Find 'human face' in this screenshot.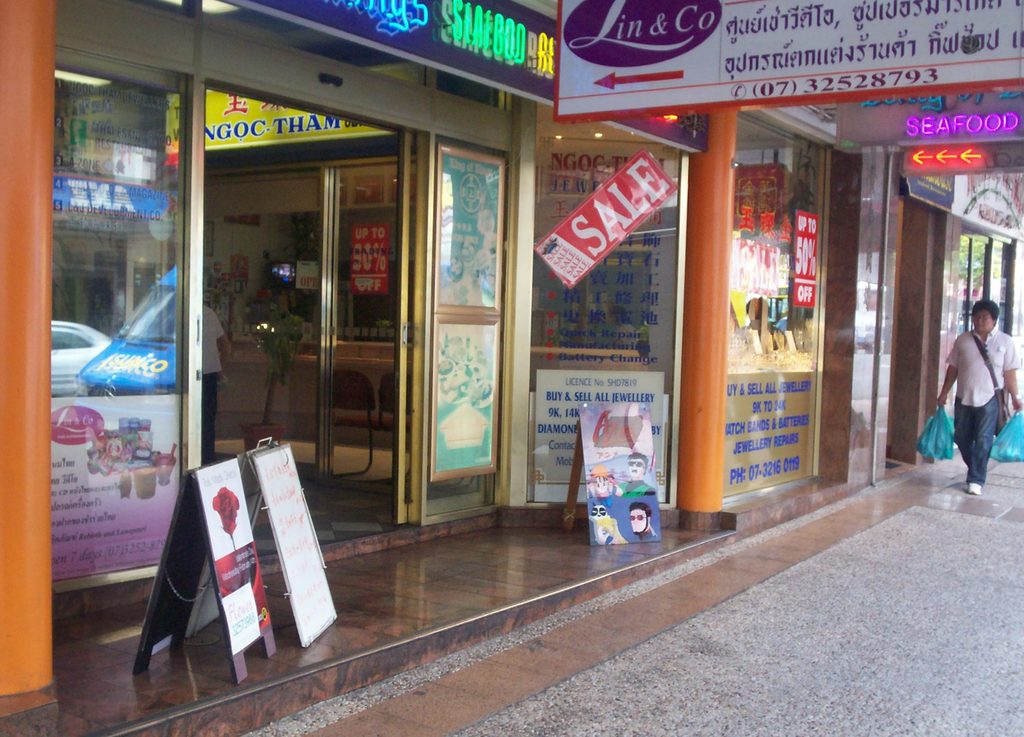
The bounding box for 'human face' is pyautogui.locateOnScreen(628, 511, 643, 534).
